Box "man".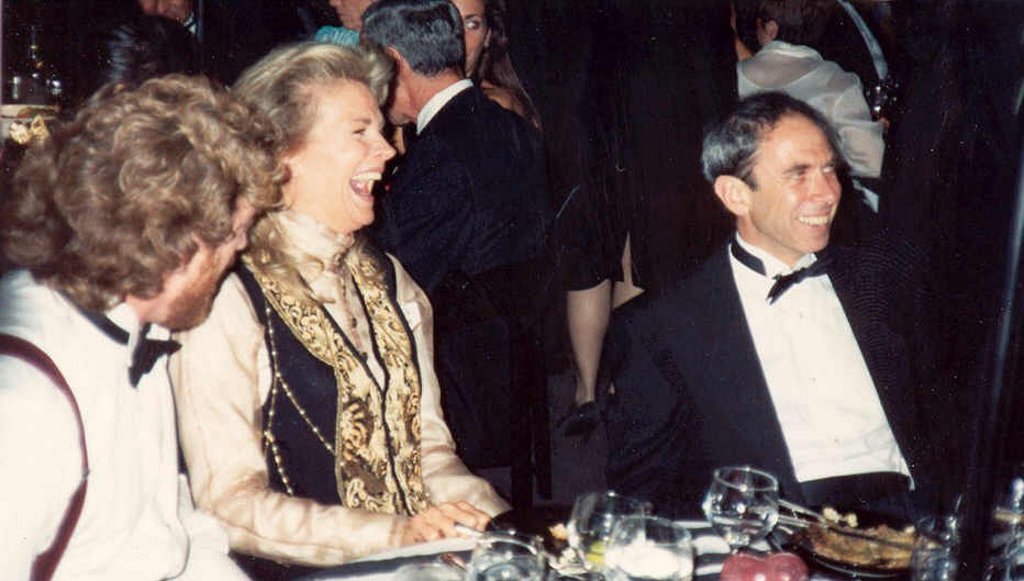
crop(357, 0, 553, 509).
